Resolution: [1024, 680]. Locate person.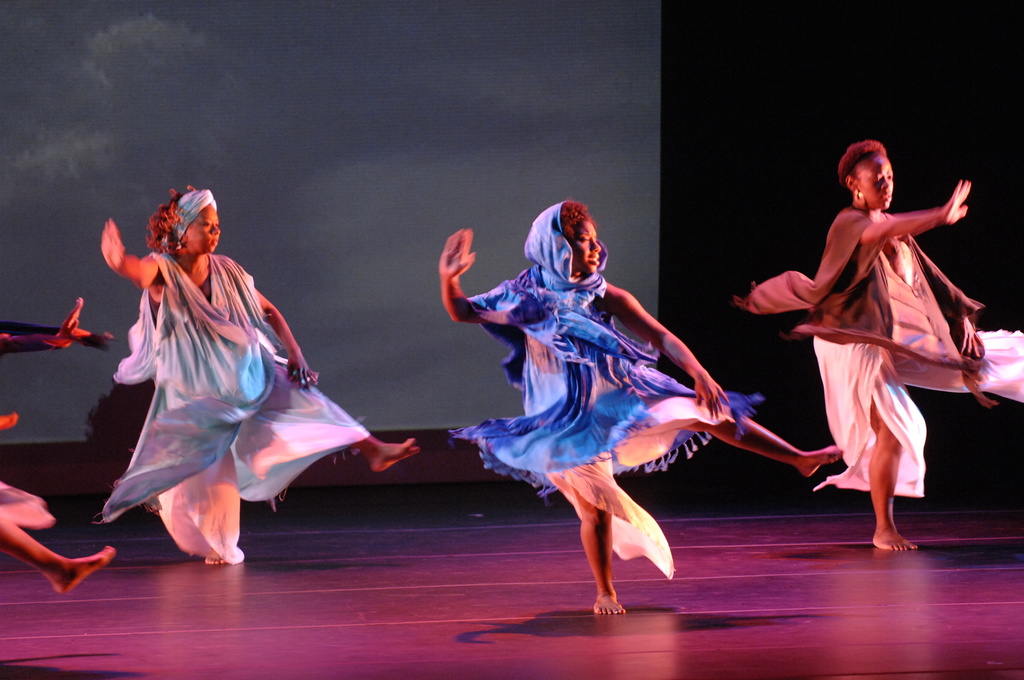
pyautogui.locateOnScreen(436, 186, 849, 621).
